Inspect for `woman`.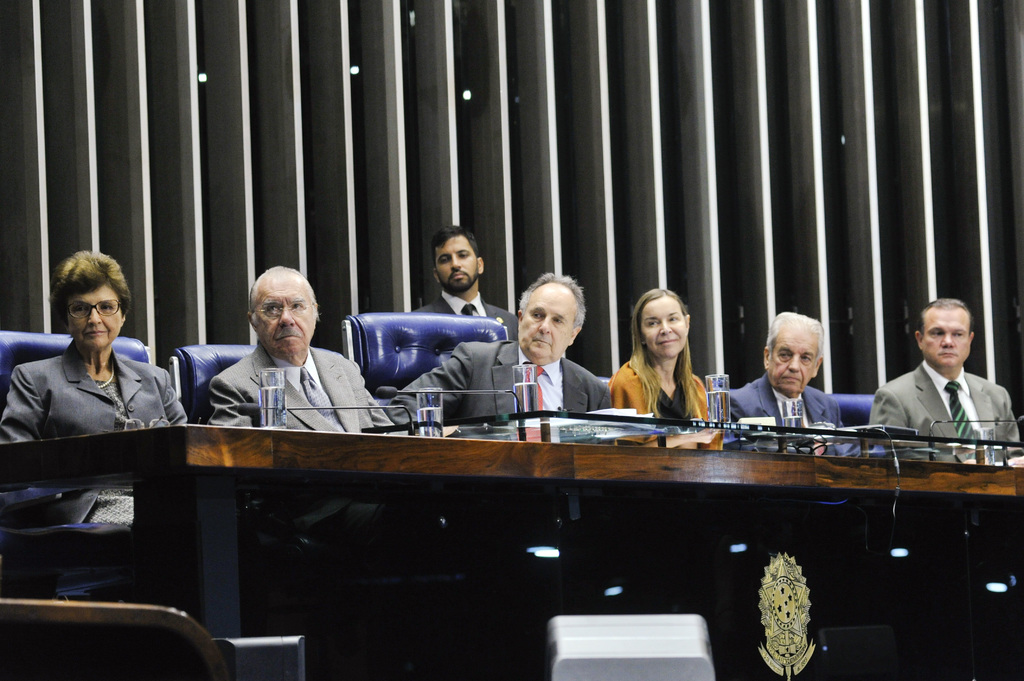
Inspection: bbox=(16, 250, 166, 466).
